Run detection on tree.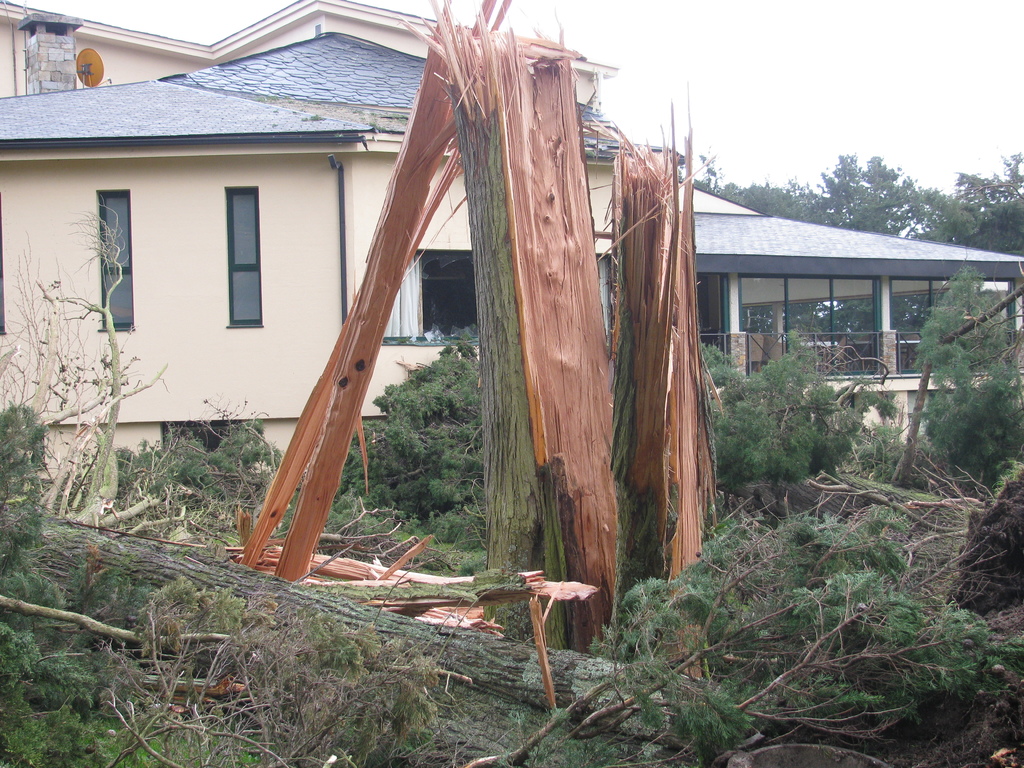
Result: 692:331:913:518.
